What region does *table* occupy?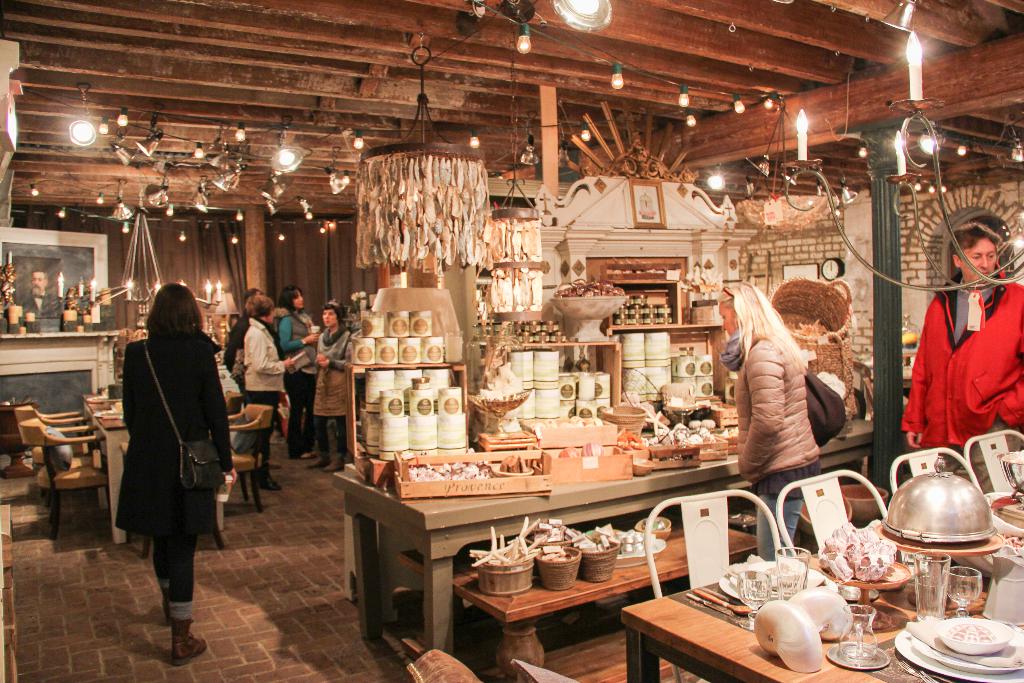
detection(324, 422, 799, 645).
